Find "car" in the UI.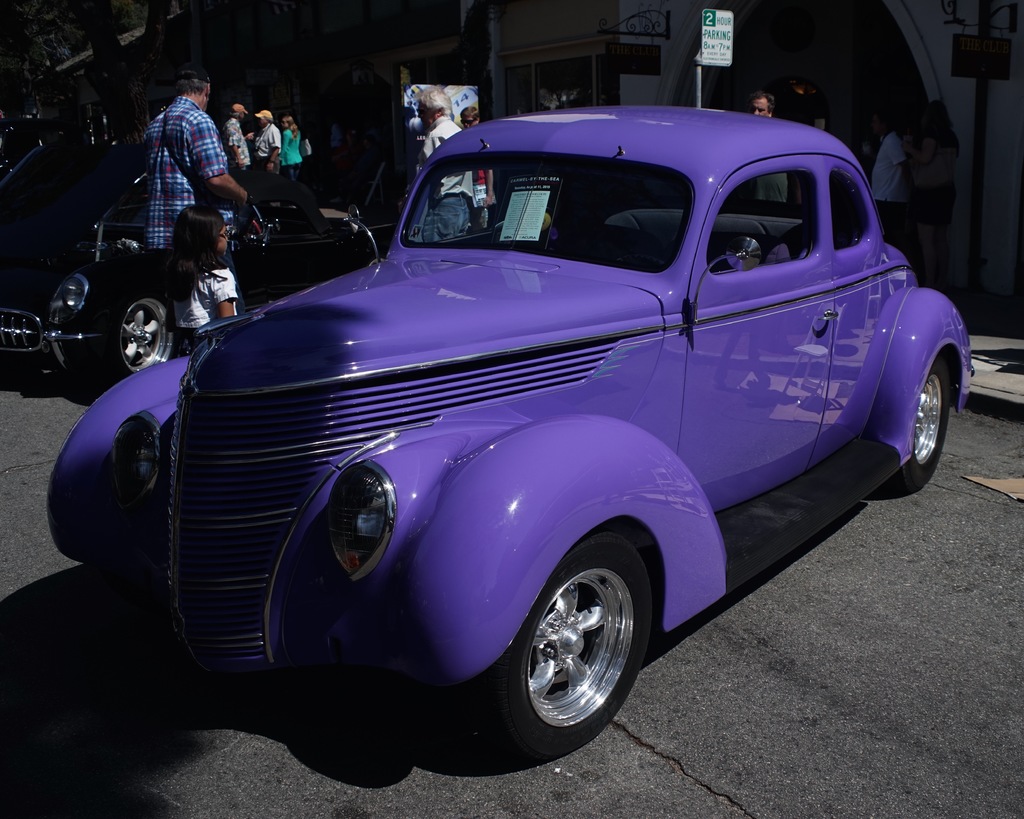
UI element at <box>0,100,415,381</box>.
